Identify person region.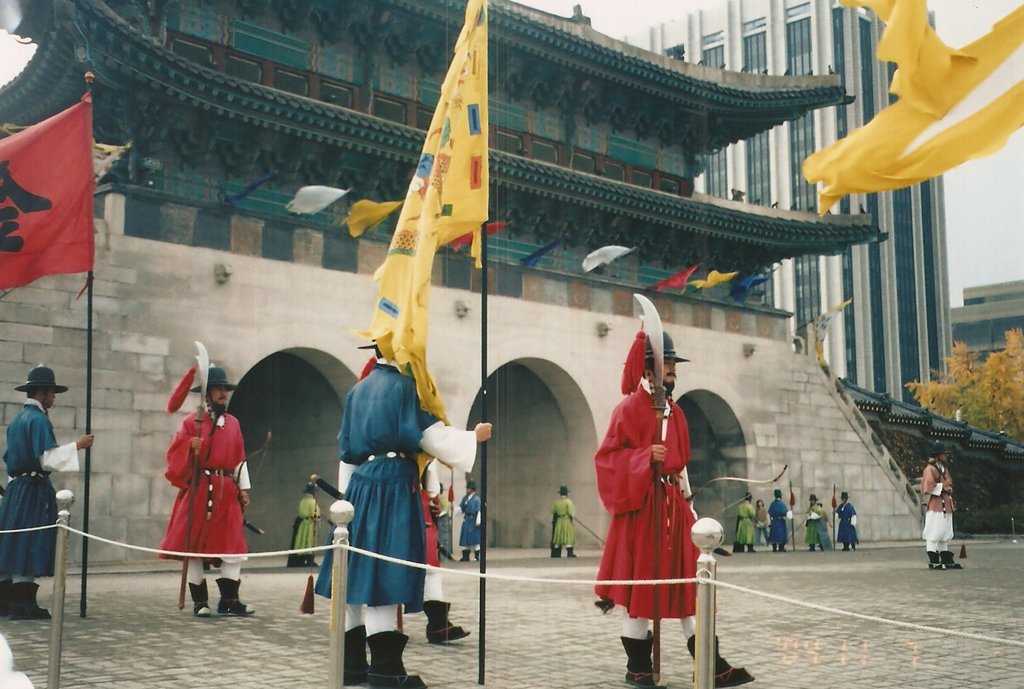
Region: x1=319 y1=337 x2=492 y2=686.
